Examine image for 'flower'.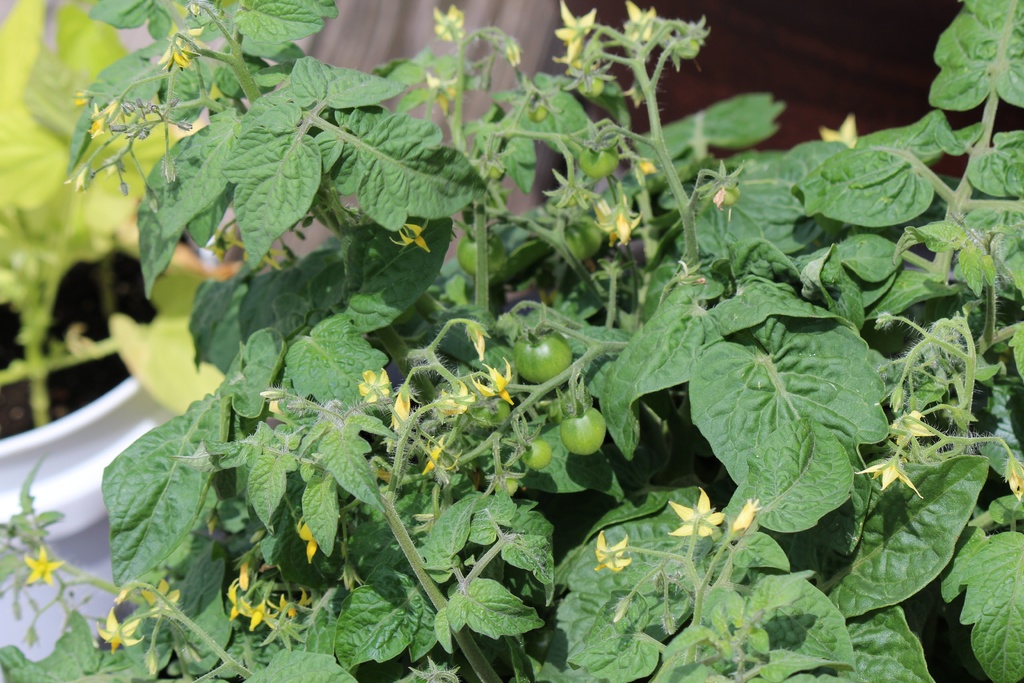
Examination result: (1009,461,1023,497).
